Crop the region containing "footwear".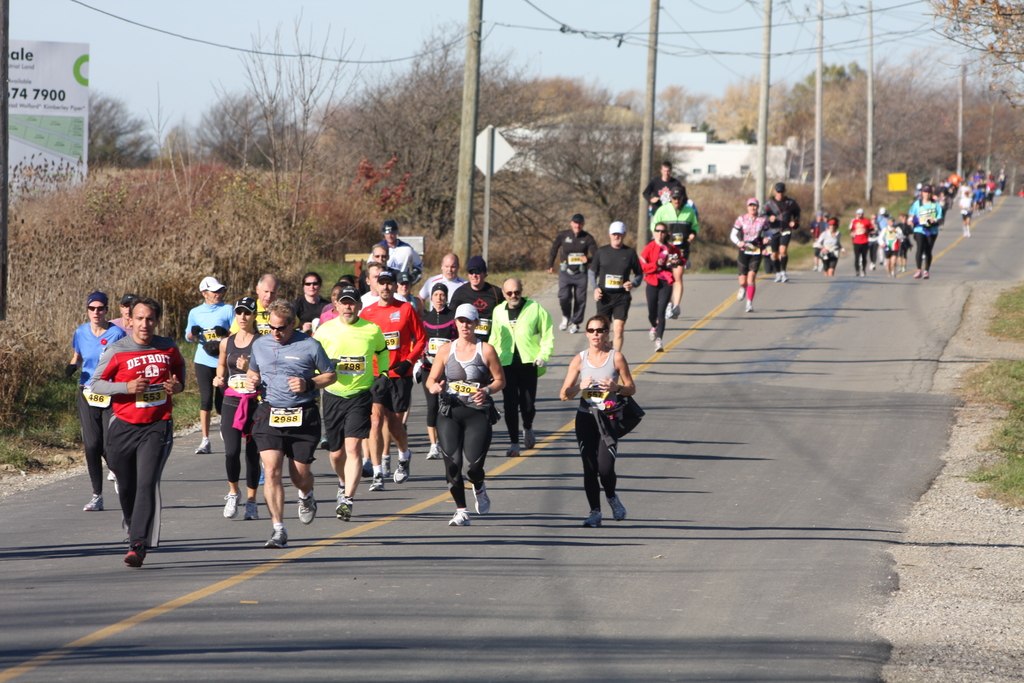
Crop region: [259, 467, 268, 487].
